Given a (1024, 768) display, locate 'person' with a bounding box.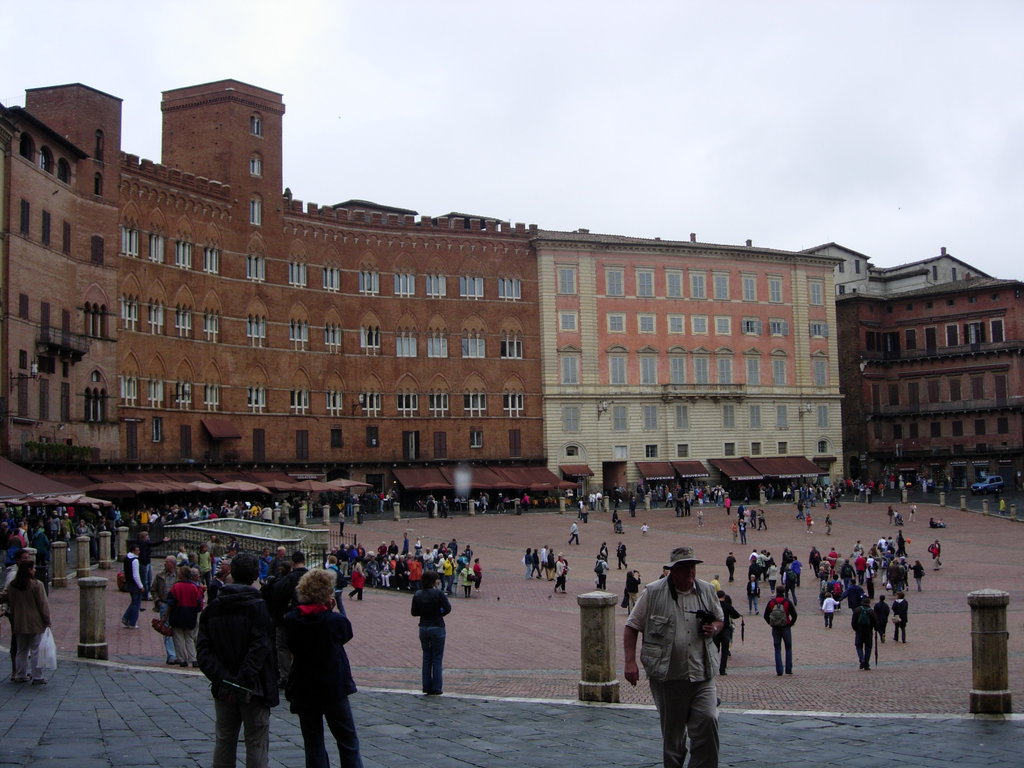
Located: (x1=697, y1=508, x2=703, y2=525).
